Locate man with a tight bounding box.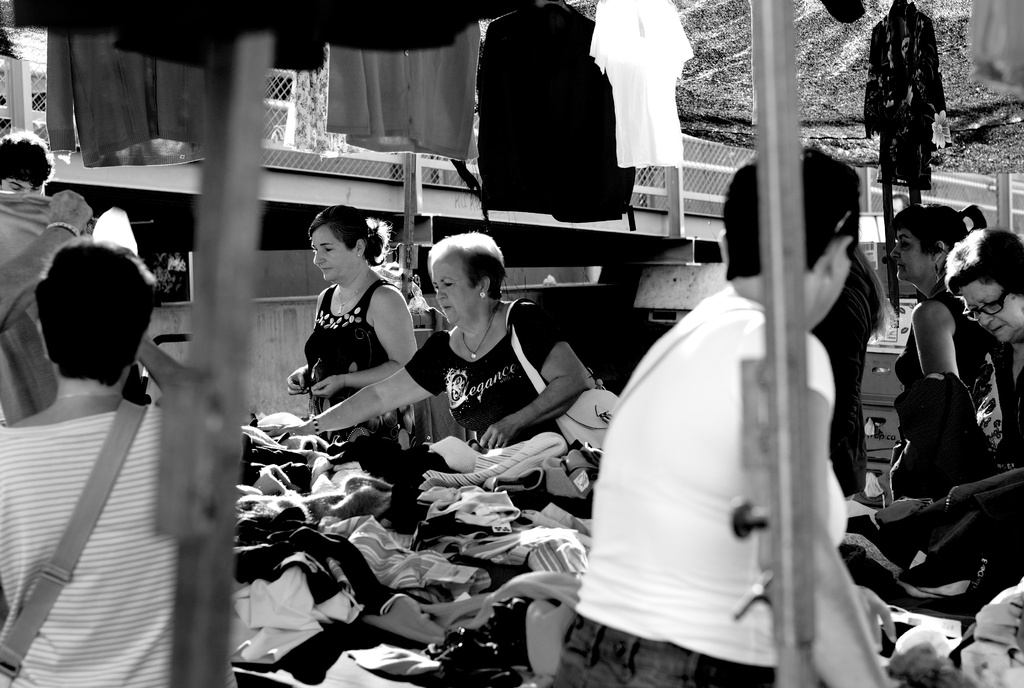
x1=552, y1=129, x2=911, y2=683.
